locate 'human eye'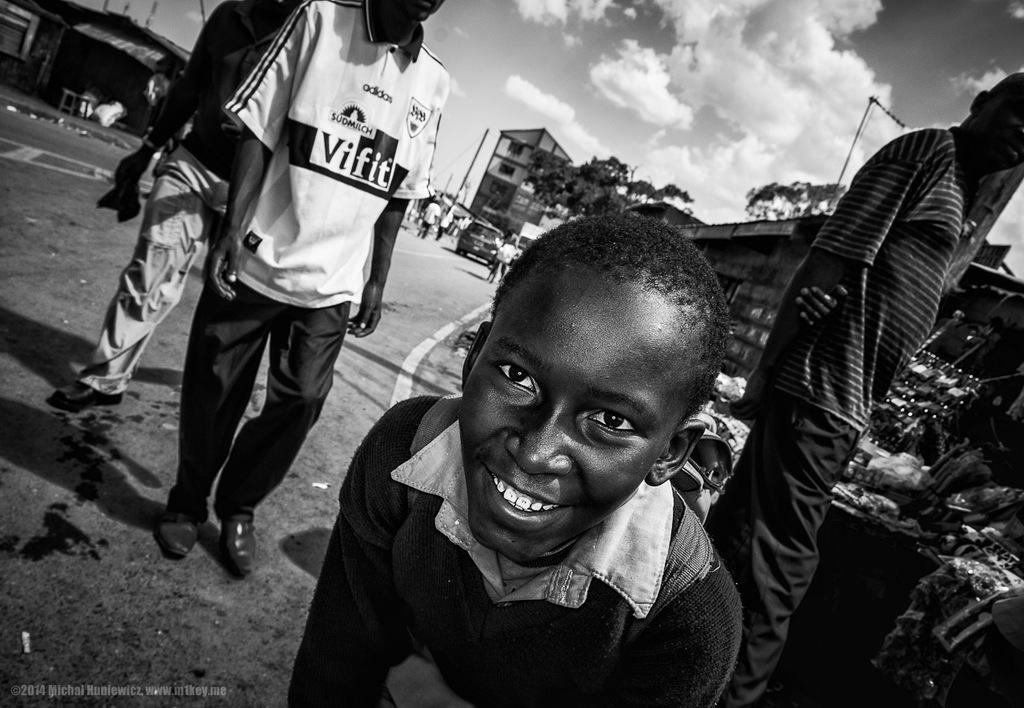
pyautogui.locateOnScreen(581, 406, 646, 446)
